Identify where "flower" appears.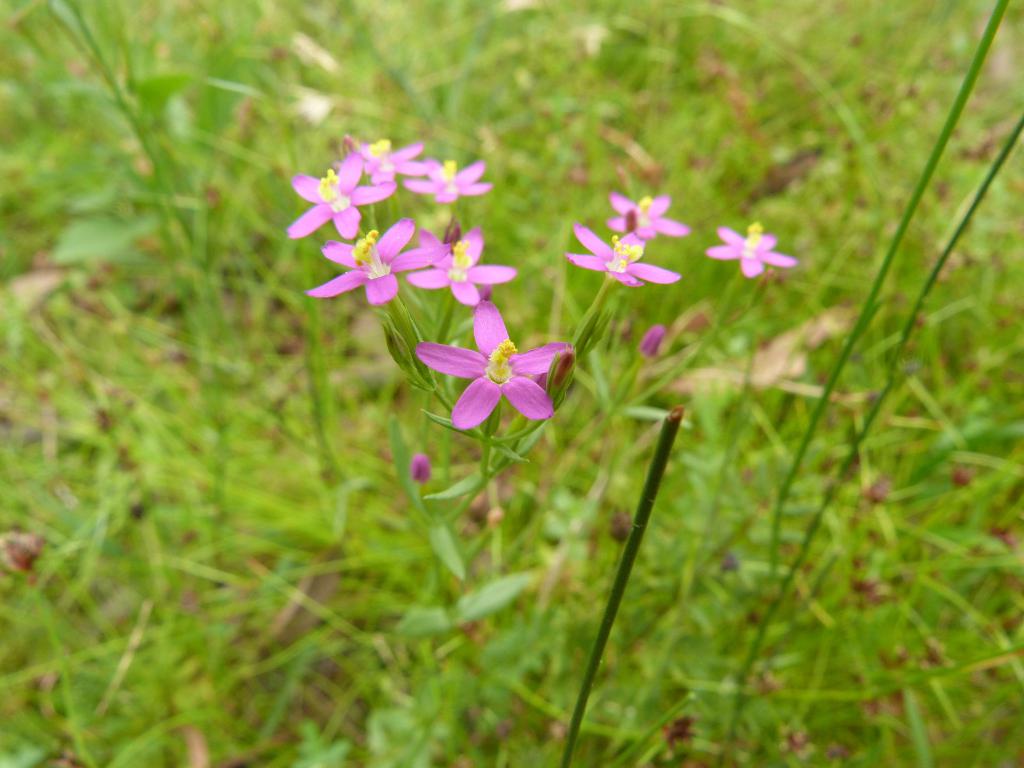
Appears at <region>304, 214, 452, 307</region>.
